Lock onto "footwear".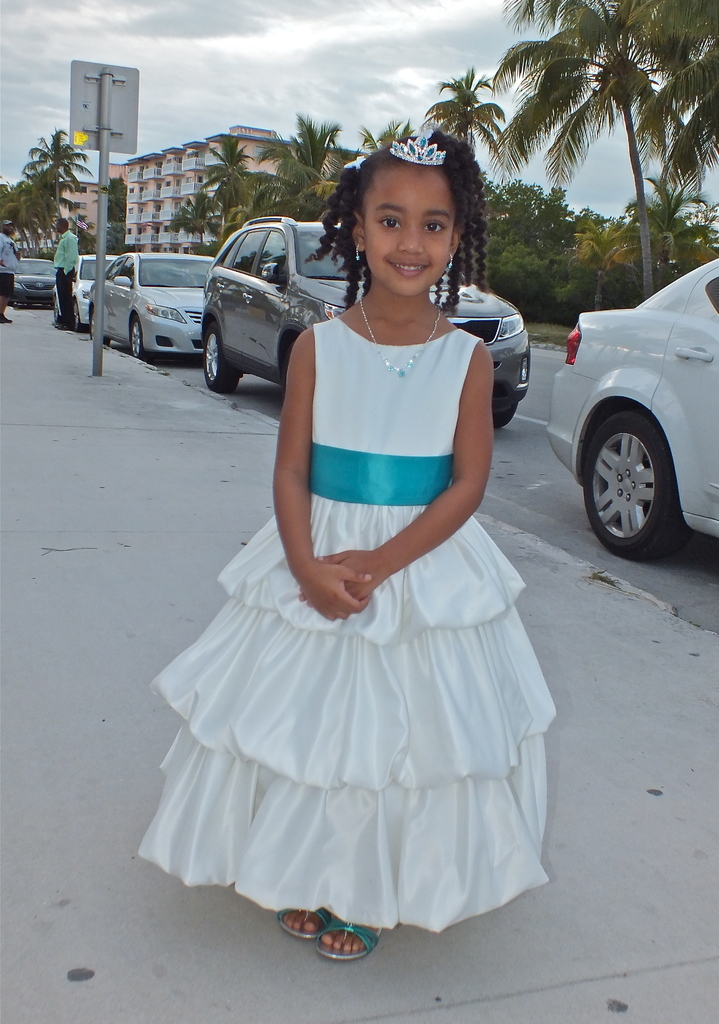
Locked: region(317, 922, 386, 970).
